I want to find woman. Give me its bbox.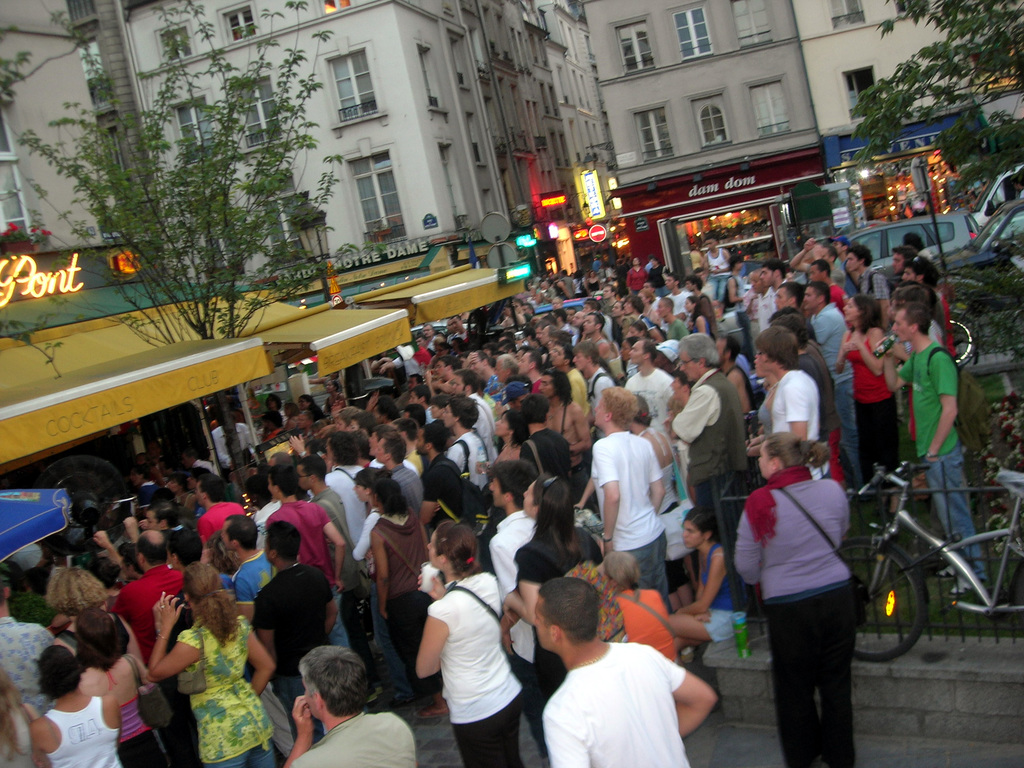
box(658, 512, 743, 682).
